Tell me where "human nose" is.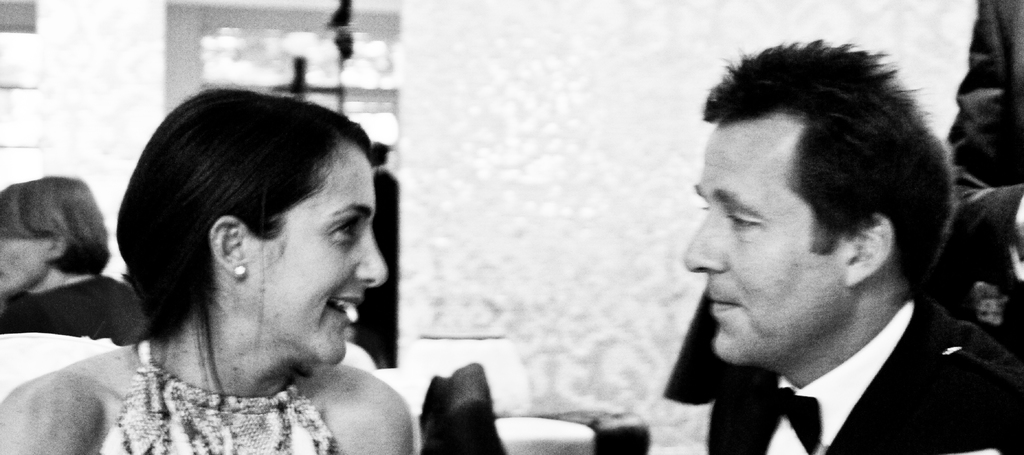
"human nose" is at 355, 227, 388, 287.
